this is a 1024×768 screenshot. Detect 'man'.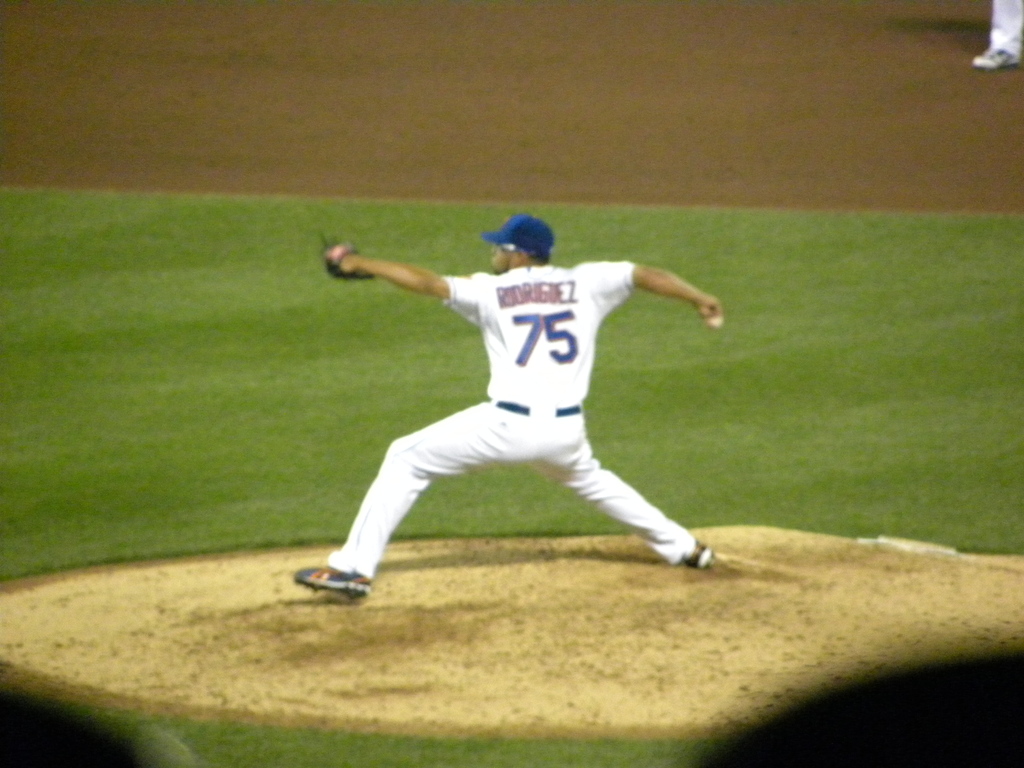
select_region(294, 202, 745, 596).
